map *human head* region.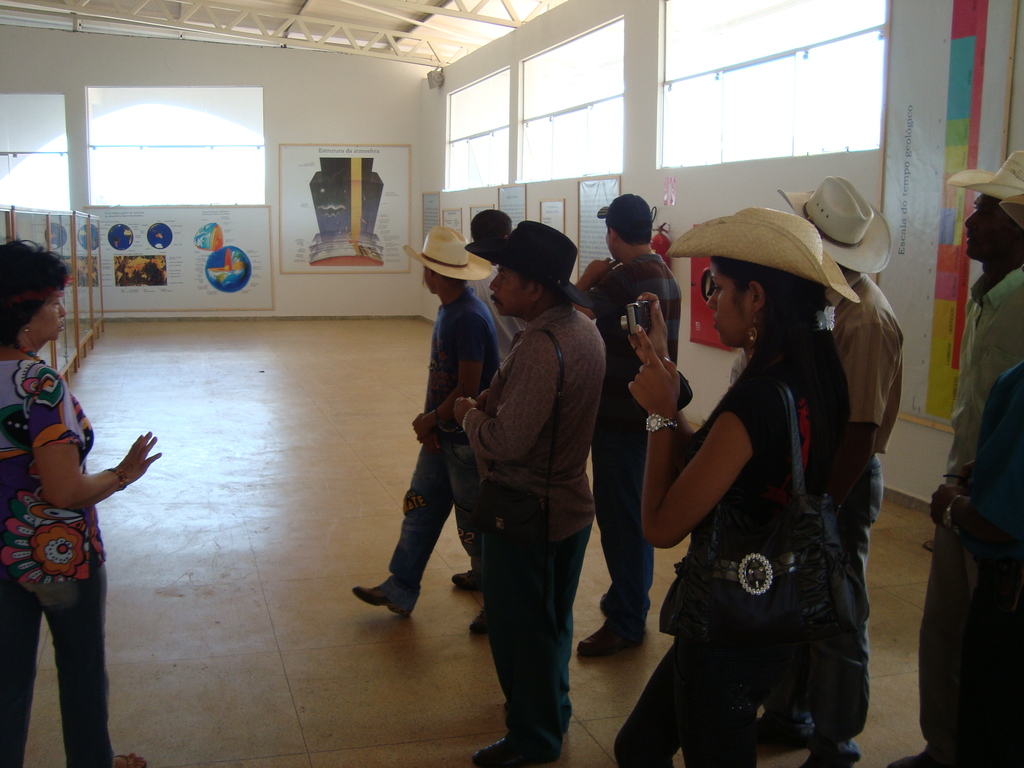
Mapped to detection(0, 239, 70, 349).
